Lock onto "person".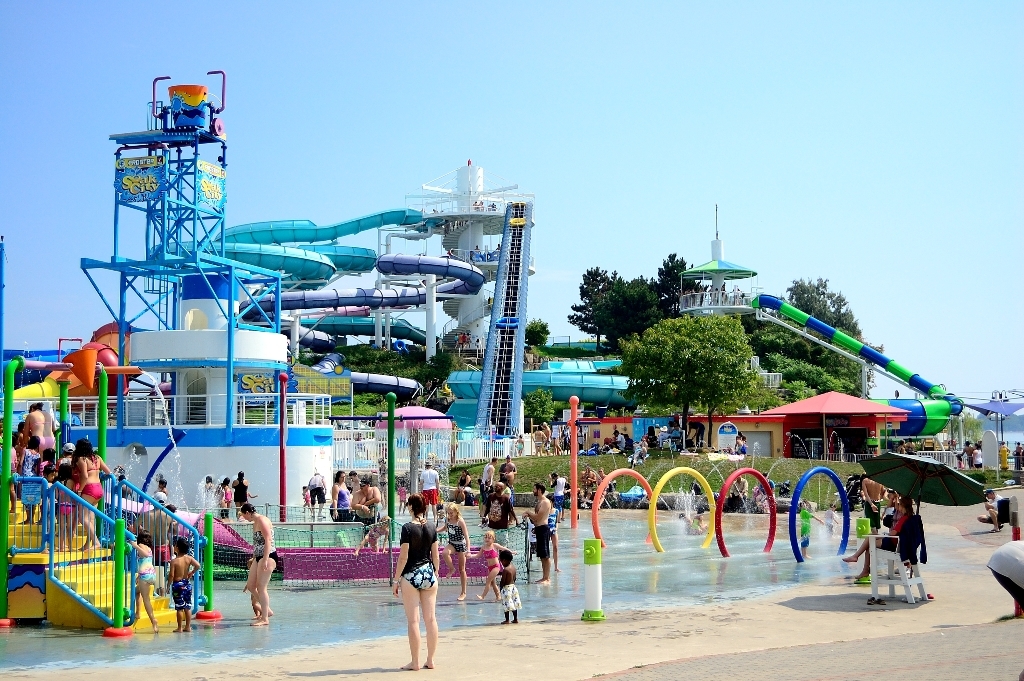
Locked: bbox=[164, 535, 199, 631].
